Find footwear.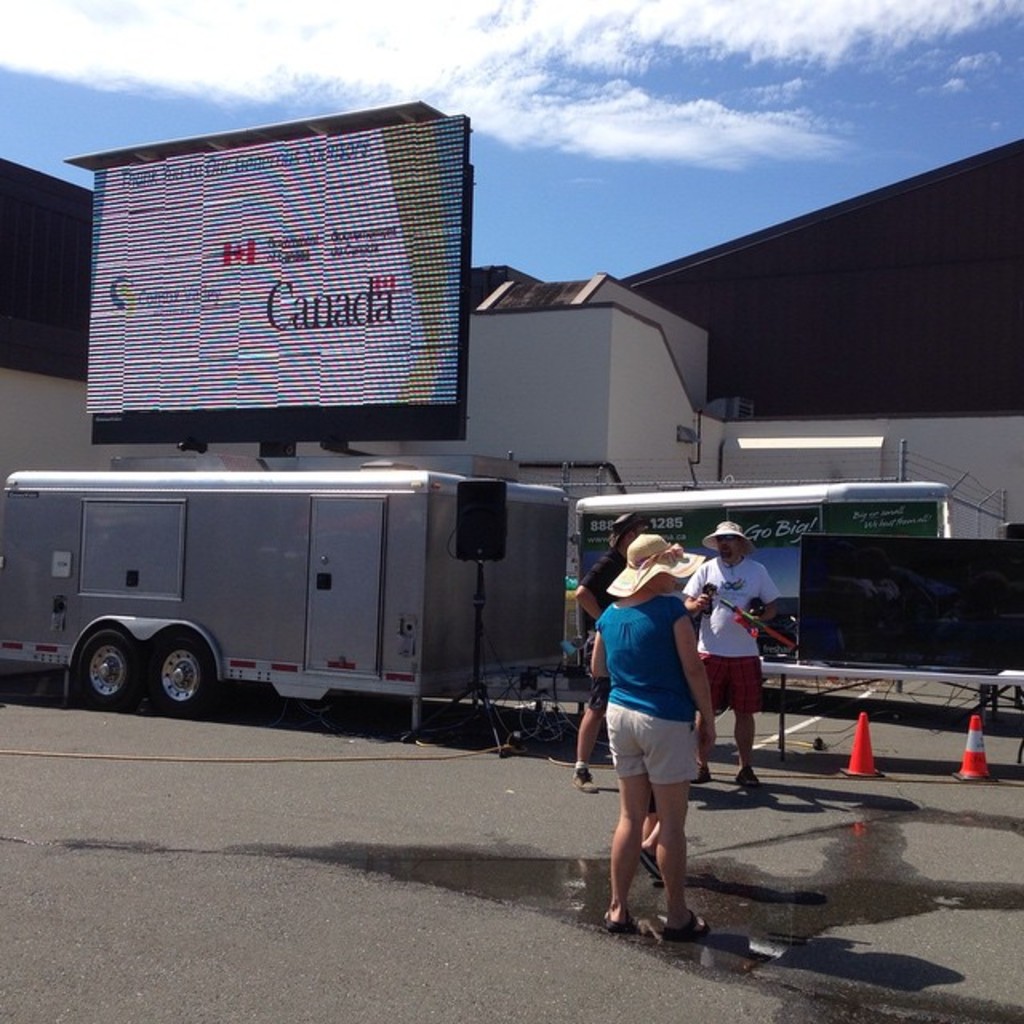
[x1=693, y1=766, x2=715, y2=787].
